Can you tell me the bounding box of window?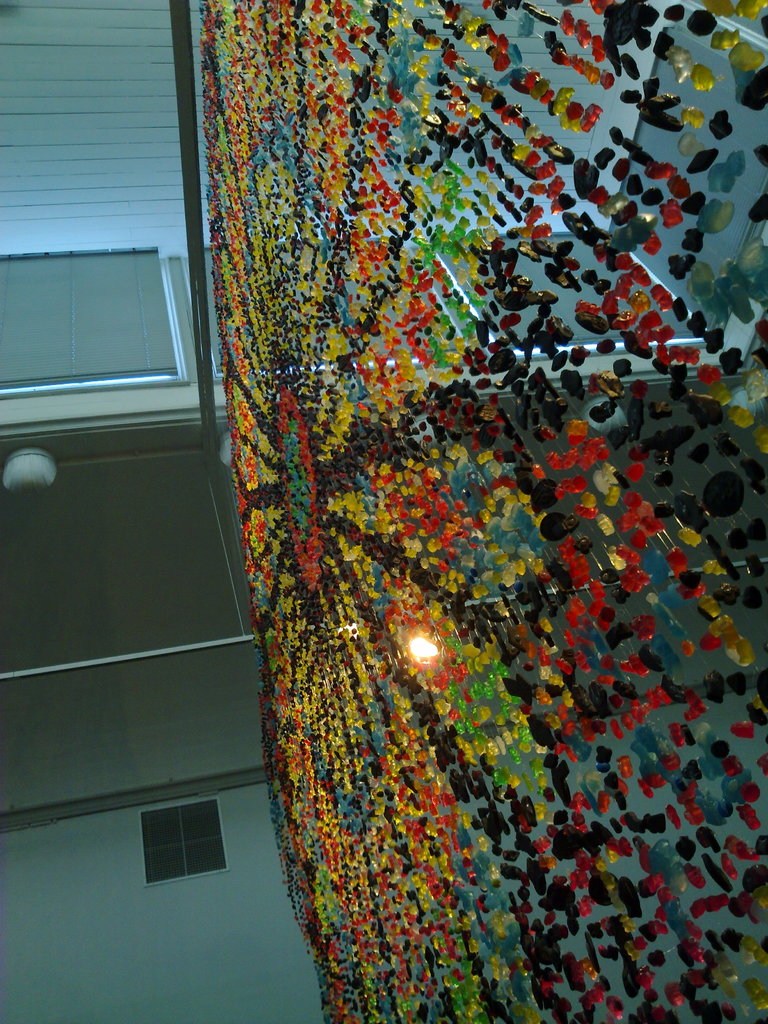
bbox(40, 218, 215, 410).
